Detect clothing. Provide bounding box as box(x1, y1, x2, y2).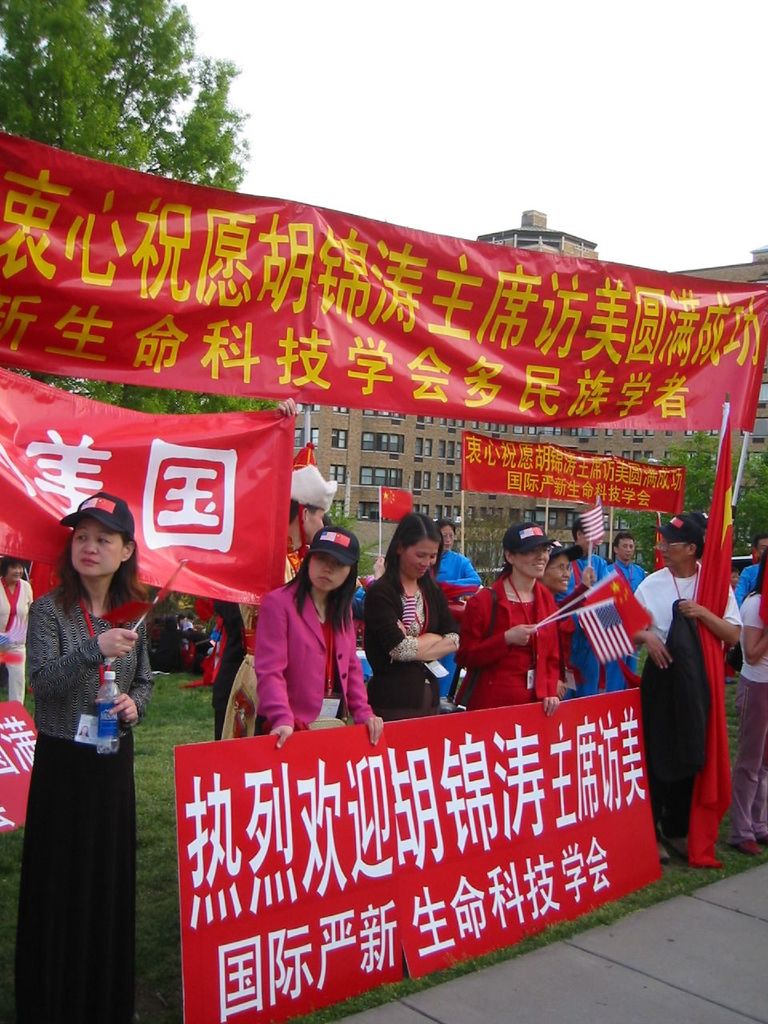
box(259, 568, 391, 730).
